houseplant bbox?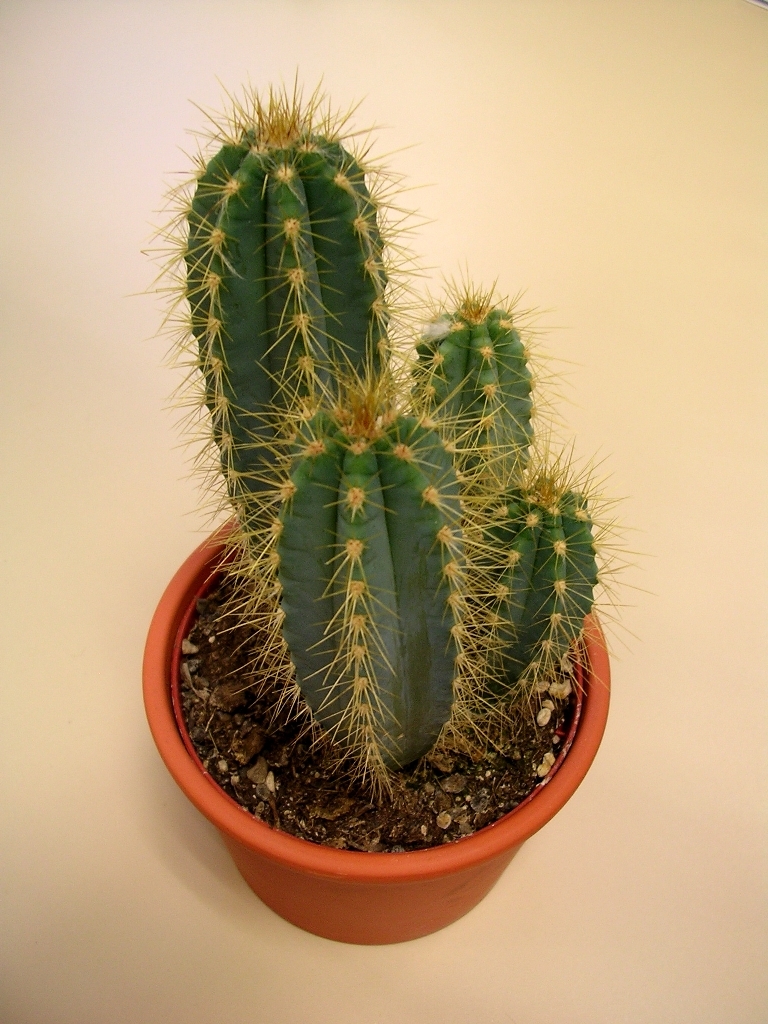
<region>138, 24, 638, 880</region>
